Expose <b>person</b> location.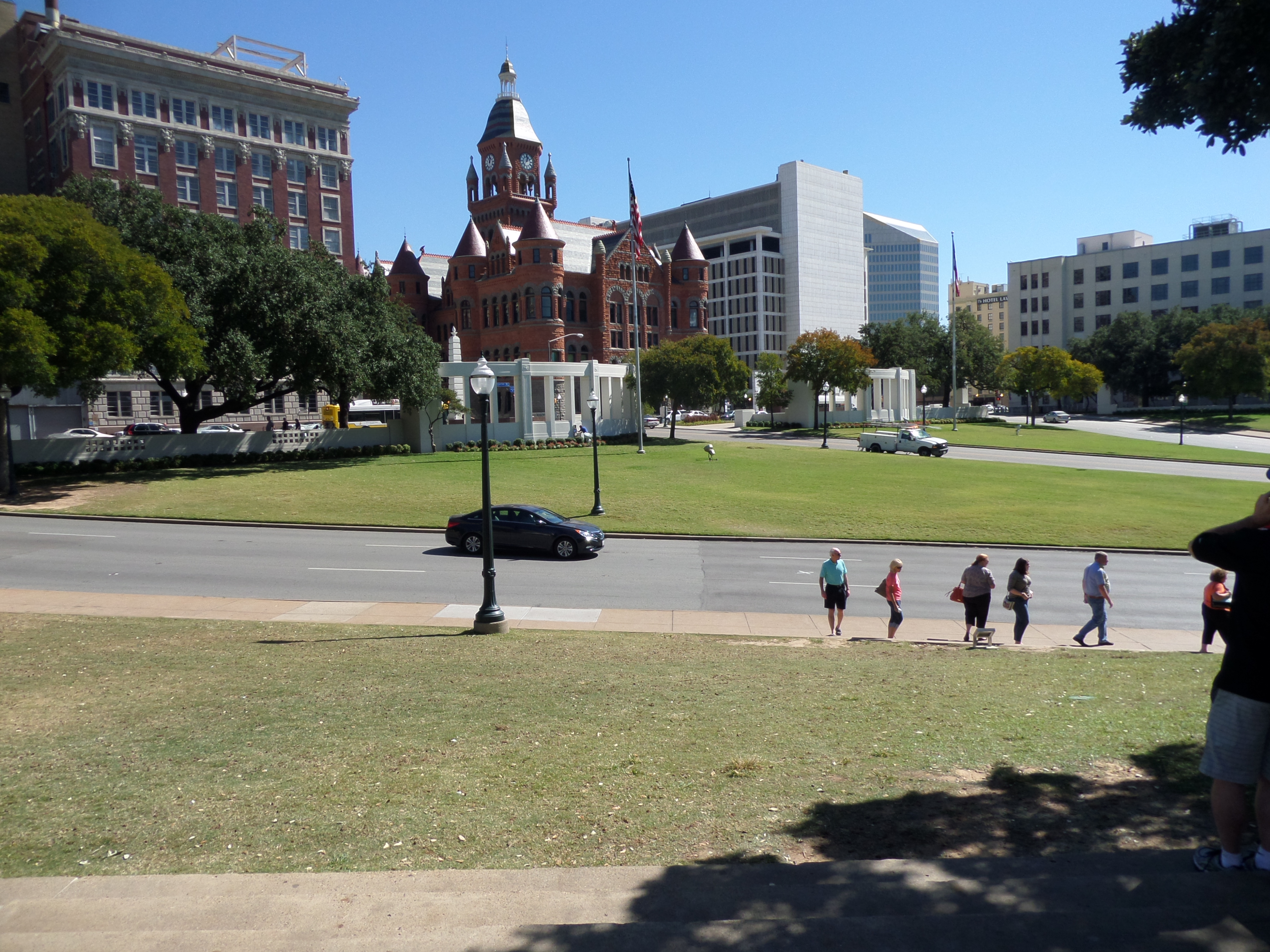
Exposed at x1=352 y1=167 x2=362 y2=191.
